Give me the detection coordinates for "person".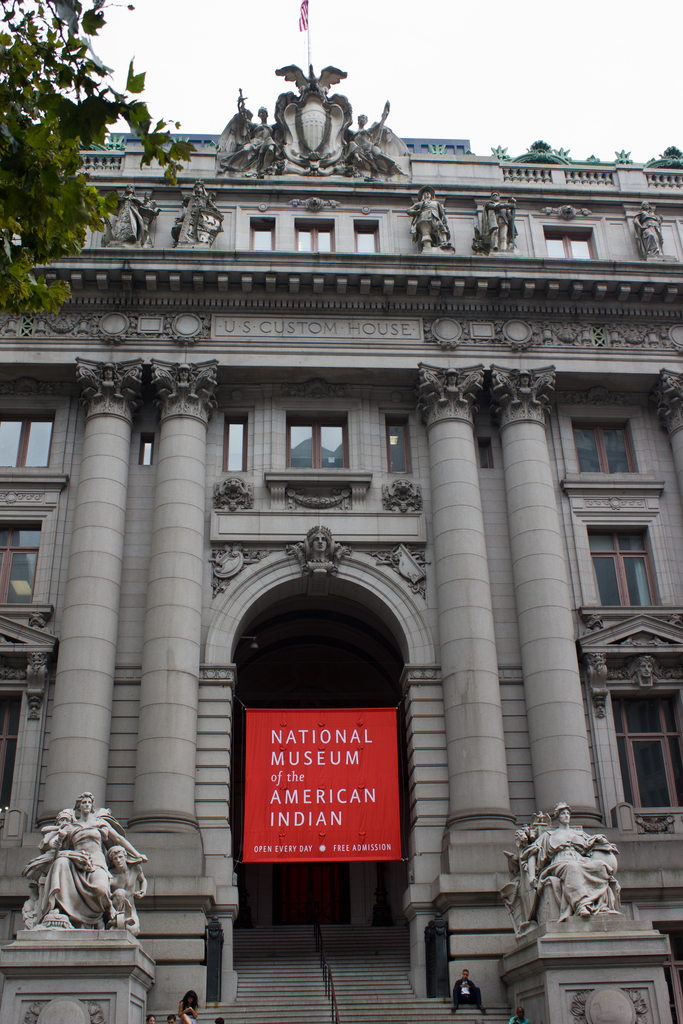
crop(475, 197, 496, 259).
